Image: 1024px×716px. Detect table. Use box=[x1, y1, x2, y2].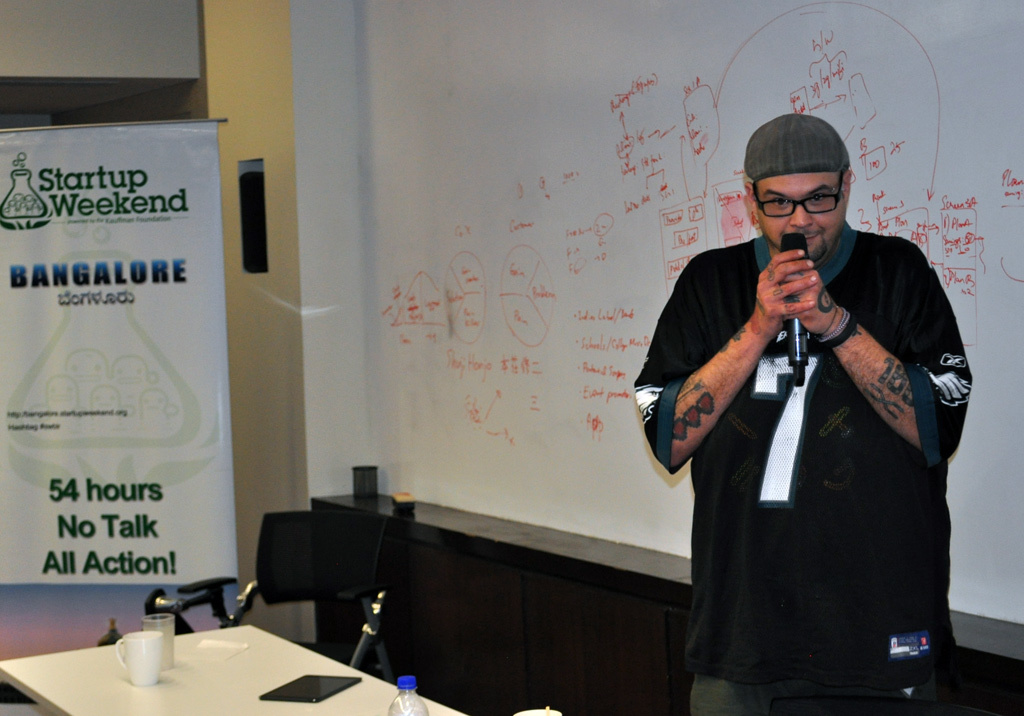
box=[0, 617, 472, 715].
